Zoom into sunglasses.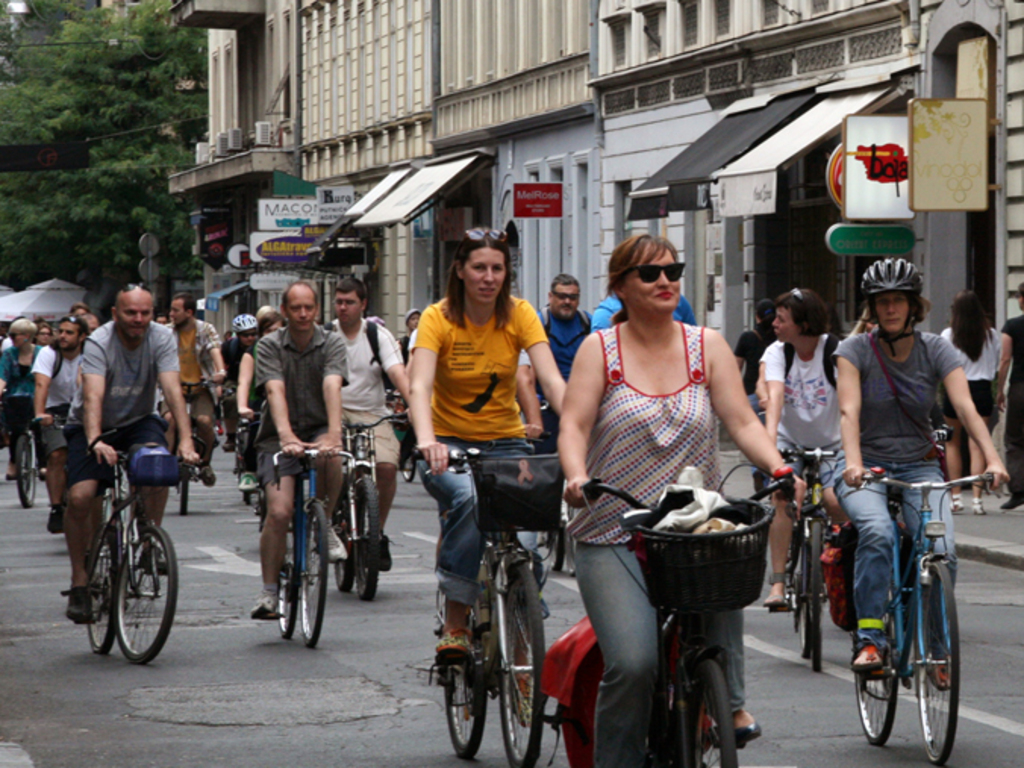
Zoom target: 553 289 577 295.
